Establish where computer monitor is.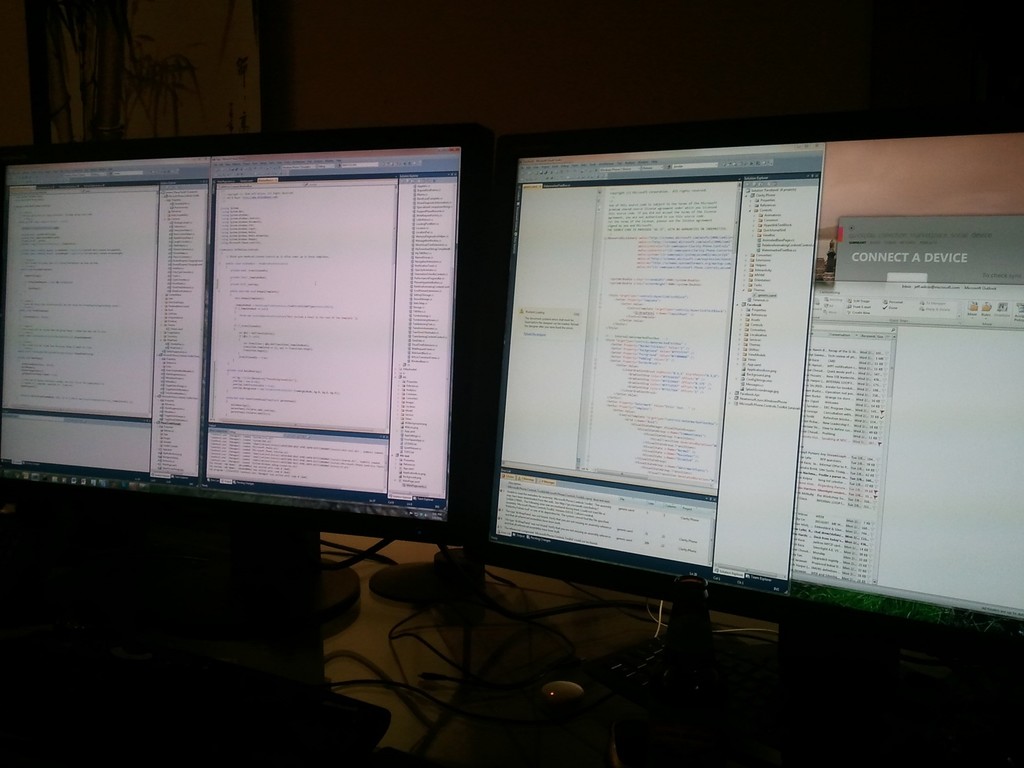
Established at 474, 129, 1023, 716.
